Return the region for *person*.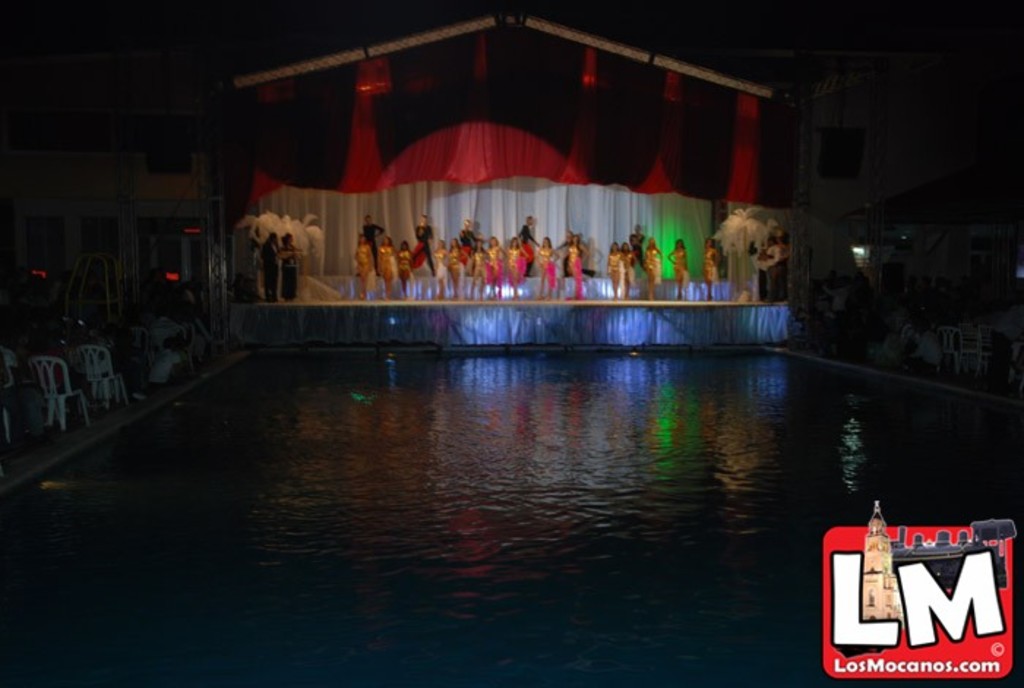
673, 233, 689, 294.
